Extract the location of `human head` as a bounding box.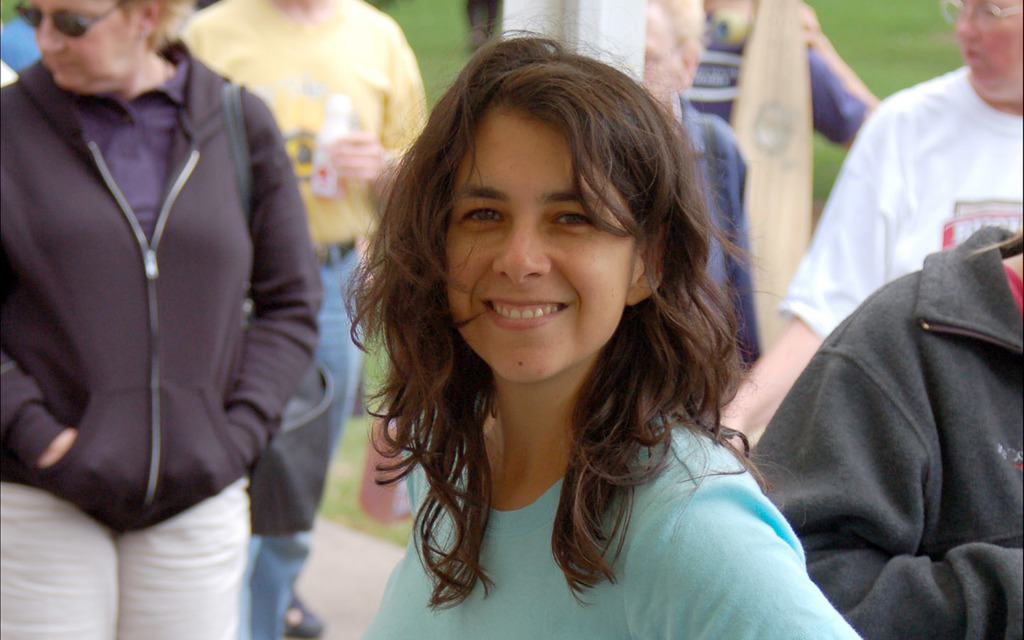
(x1=9, y1=0, x2=191, y2=100).
